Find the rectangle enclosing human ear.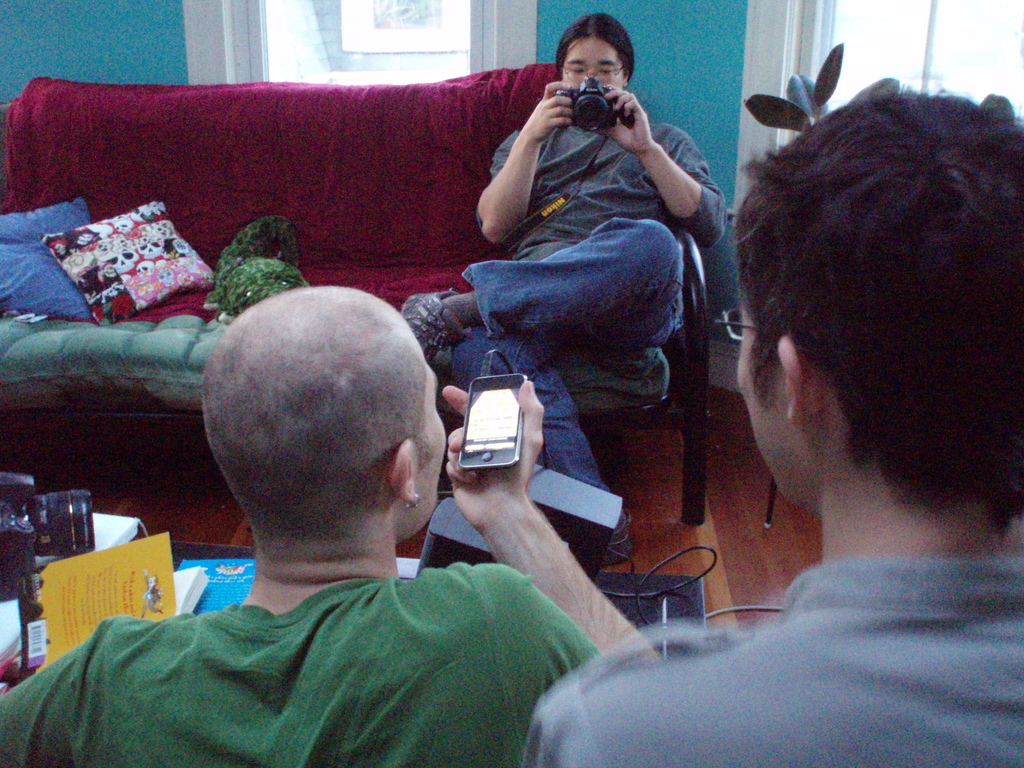
rect(779, 336, 814, 431).
